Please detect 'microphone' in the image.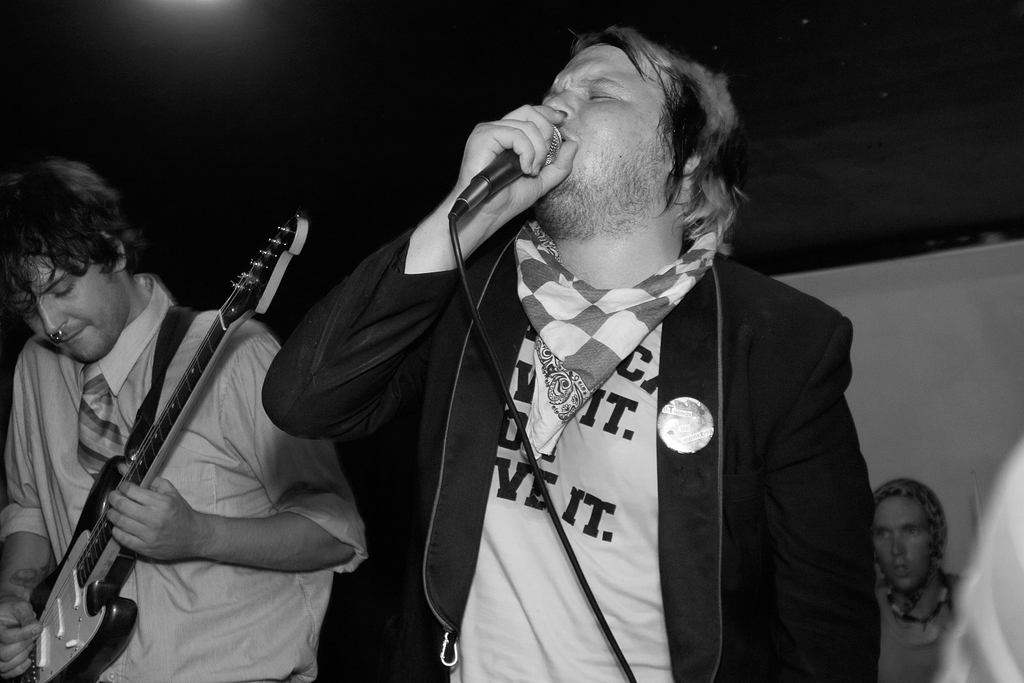
box=[444, 121, 568, 226].
